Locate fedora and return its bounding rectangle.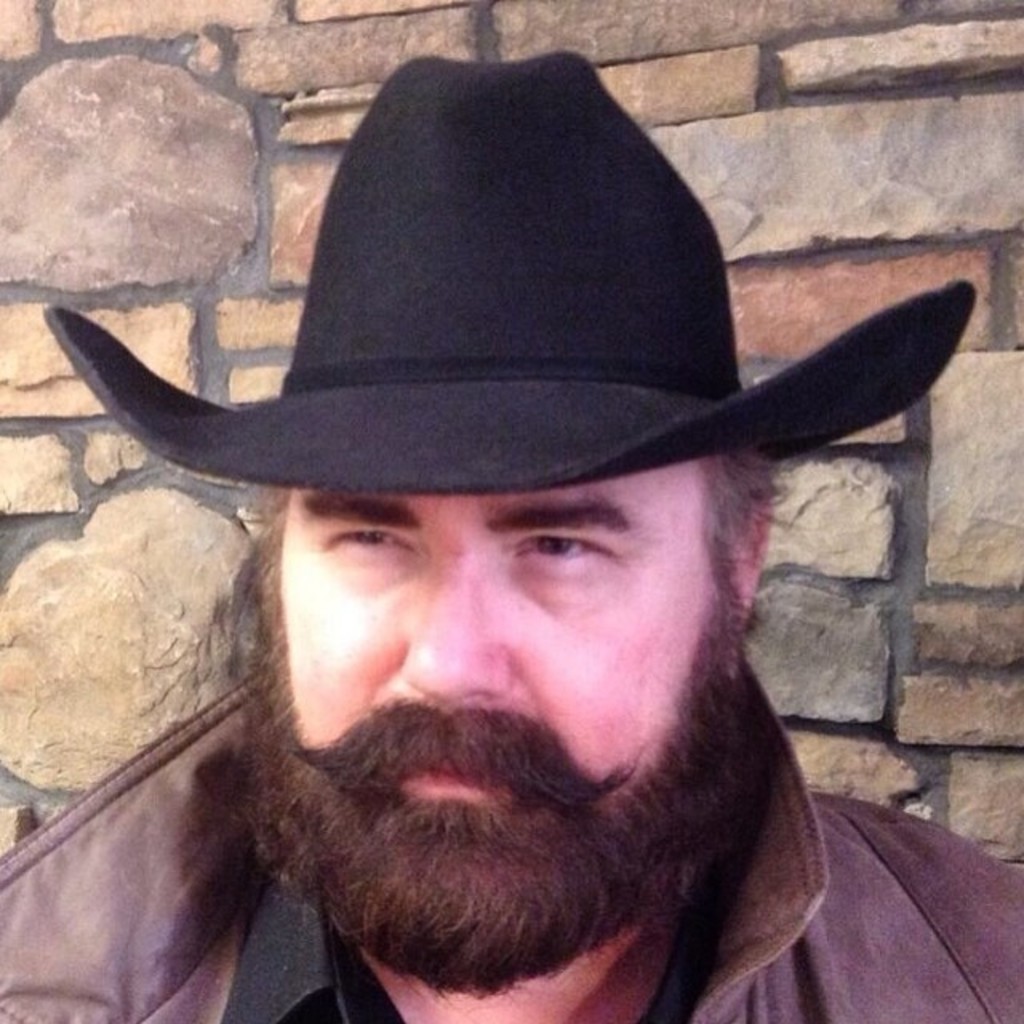
(42,45,976,490).
